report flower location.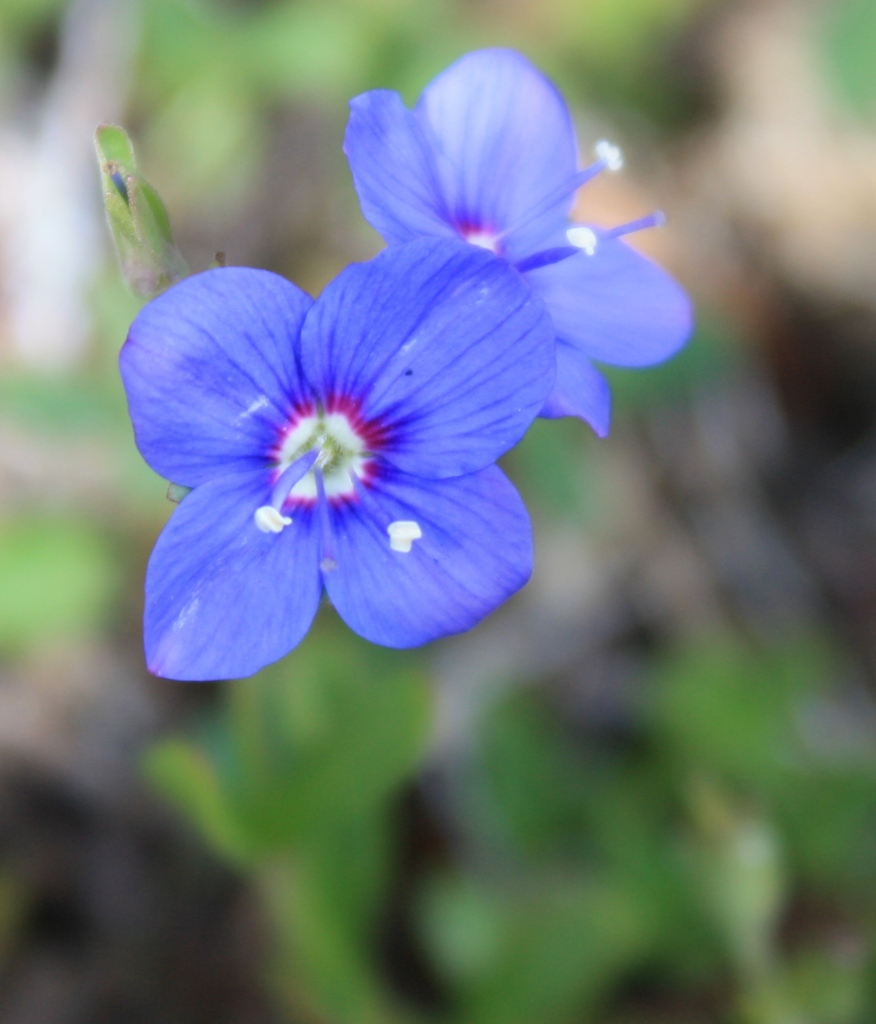
Report: locate(112, 230, 565, 674).
